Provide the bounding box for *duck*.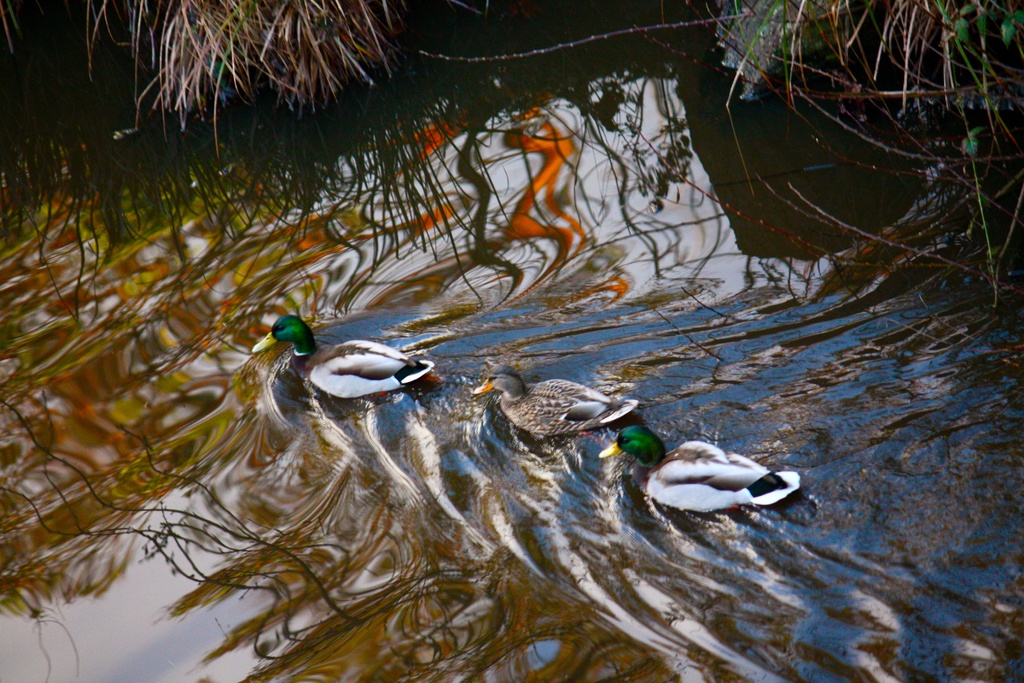
l=479, t=365, r=653, b=448.
